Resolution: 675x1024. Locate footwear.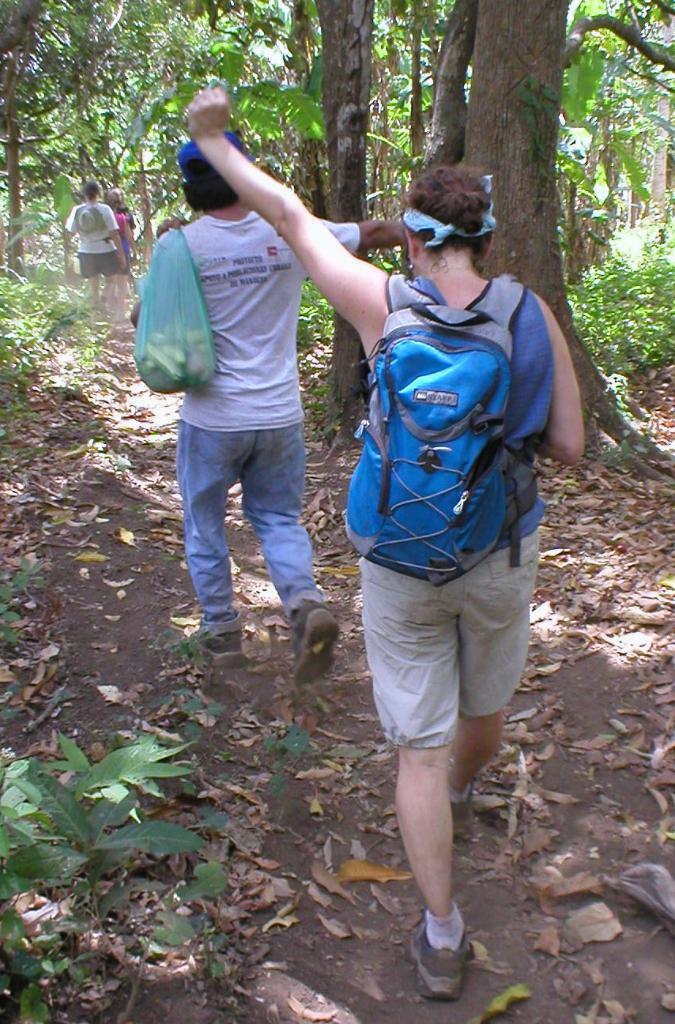
191:626:246:664.
